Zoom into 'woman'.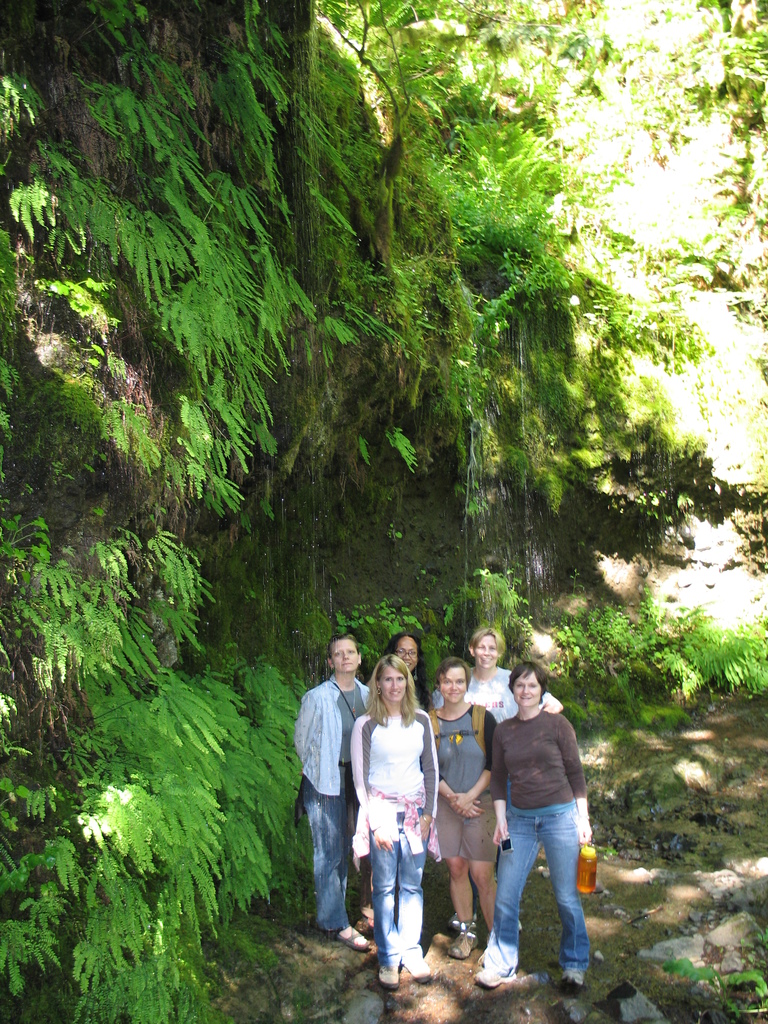
Zoom target: {"left": 450, "top": 623, "right": 569, "bottom": 721}.
